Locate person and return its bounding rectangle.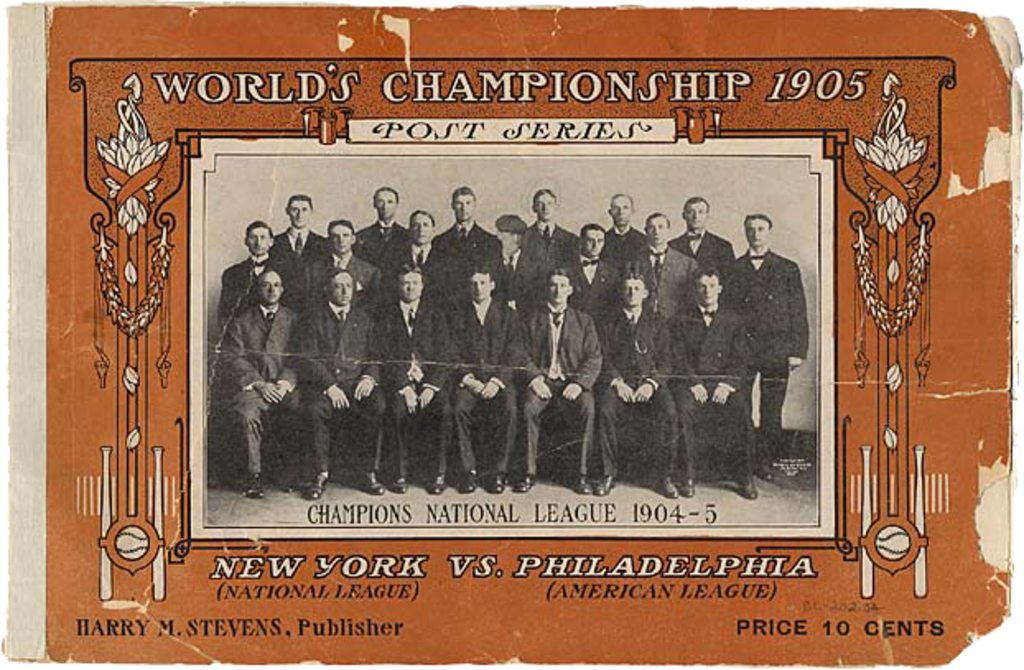
pyautogui.locateOnScreen(525, 179, 589, 268).
